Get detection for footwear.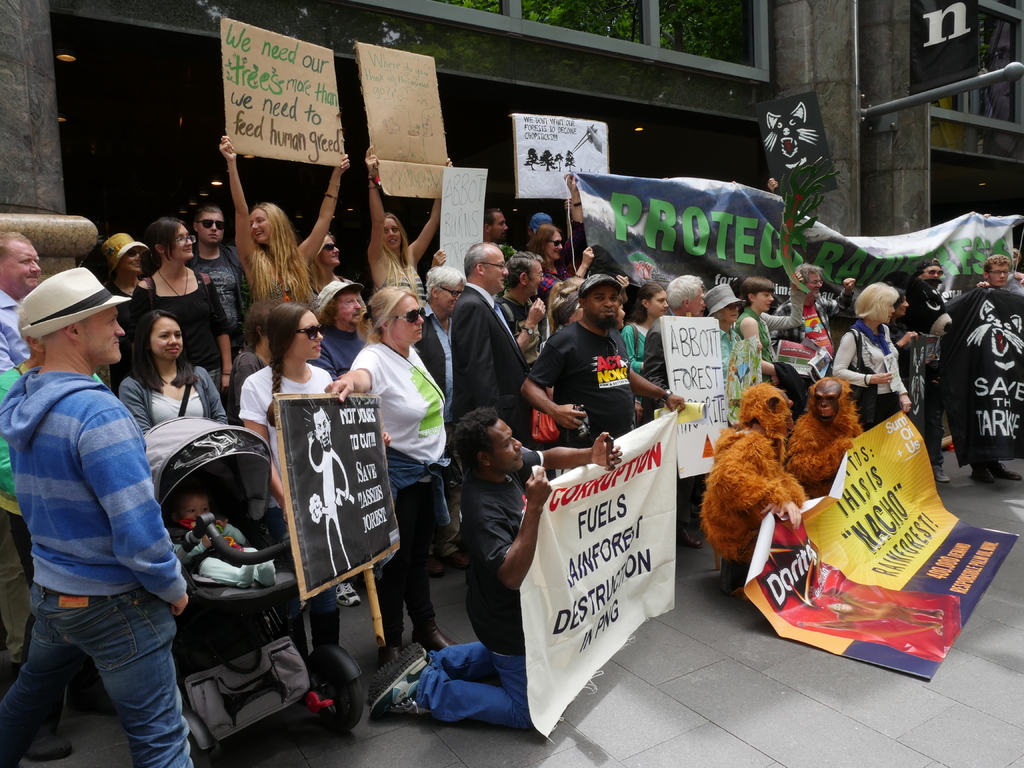
Detection: detection(408, 628, 456, 647).
